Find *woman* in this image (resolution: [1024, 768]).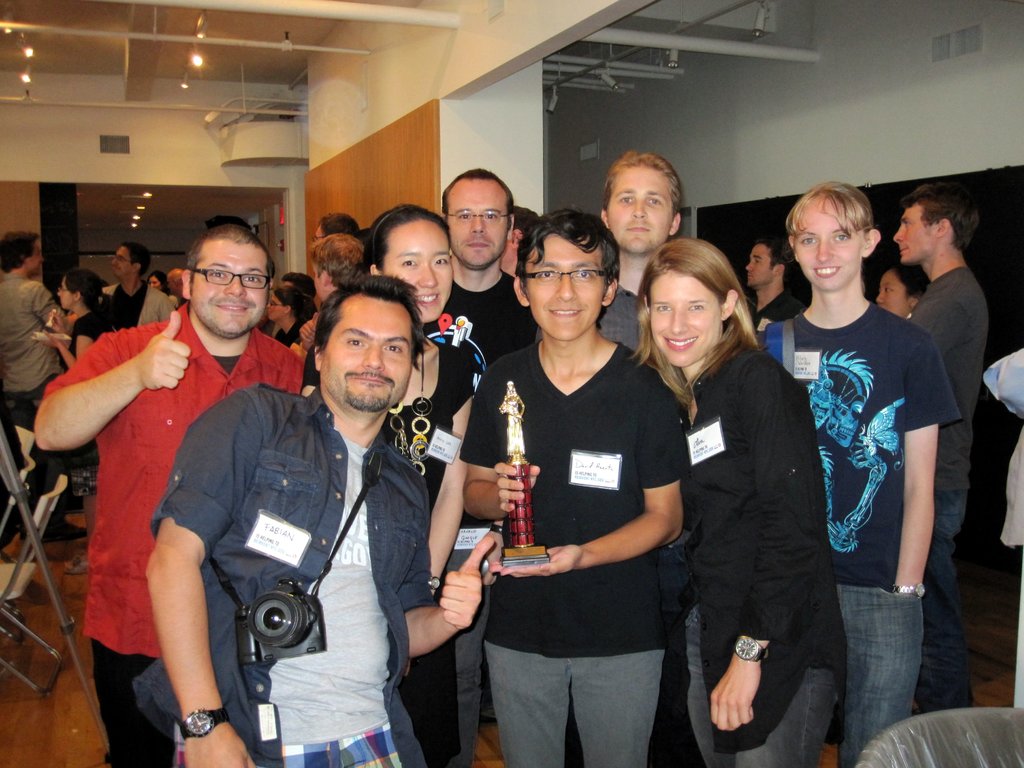
[left=267, top=276, right=310, bottom=348].
